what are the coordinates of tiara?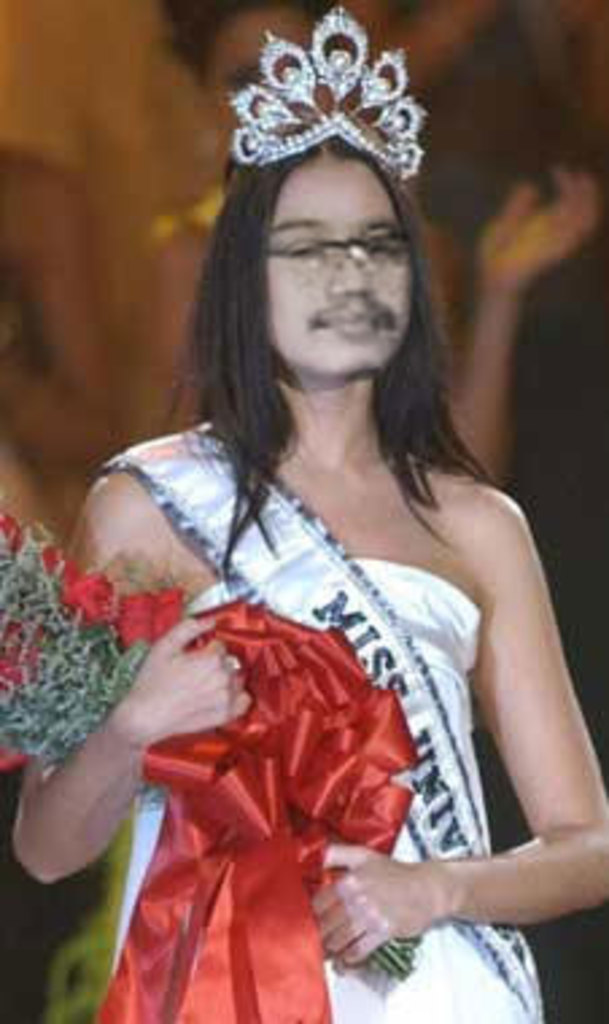
bbox=[226, 5, 423, 183].
